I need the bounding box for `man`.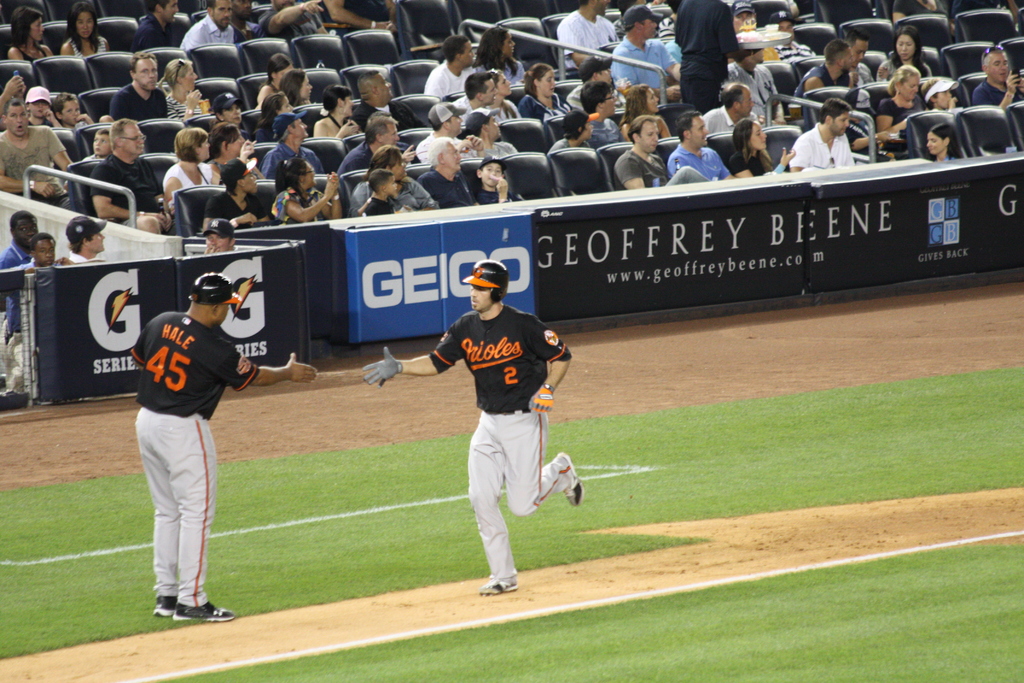
Here it is: region(174, 0, 236, 52).
